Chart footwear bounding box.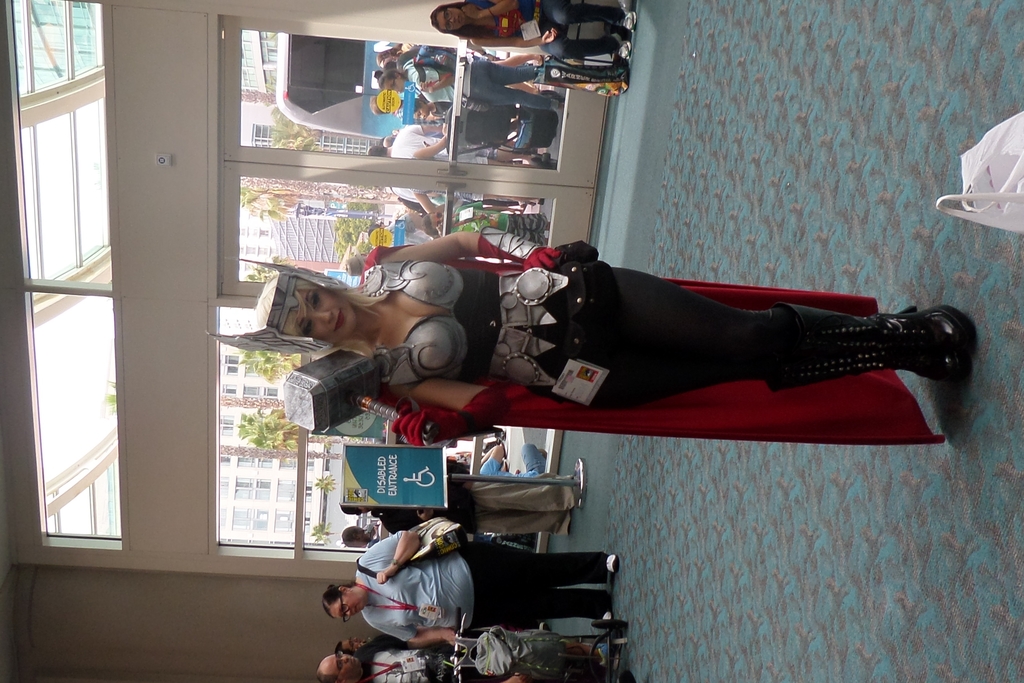
Charted: box(500, 437, 506, 456).
